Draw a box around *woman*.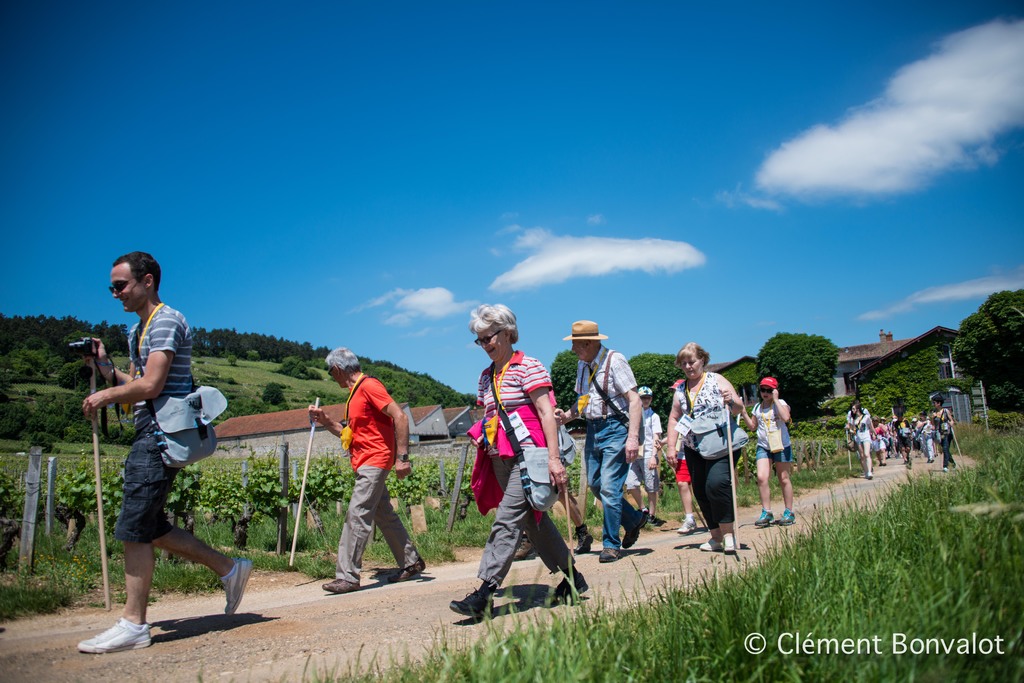
detection(446, 300, 592, 620).
